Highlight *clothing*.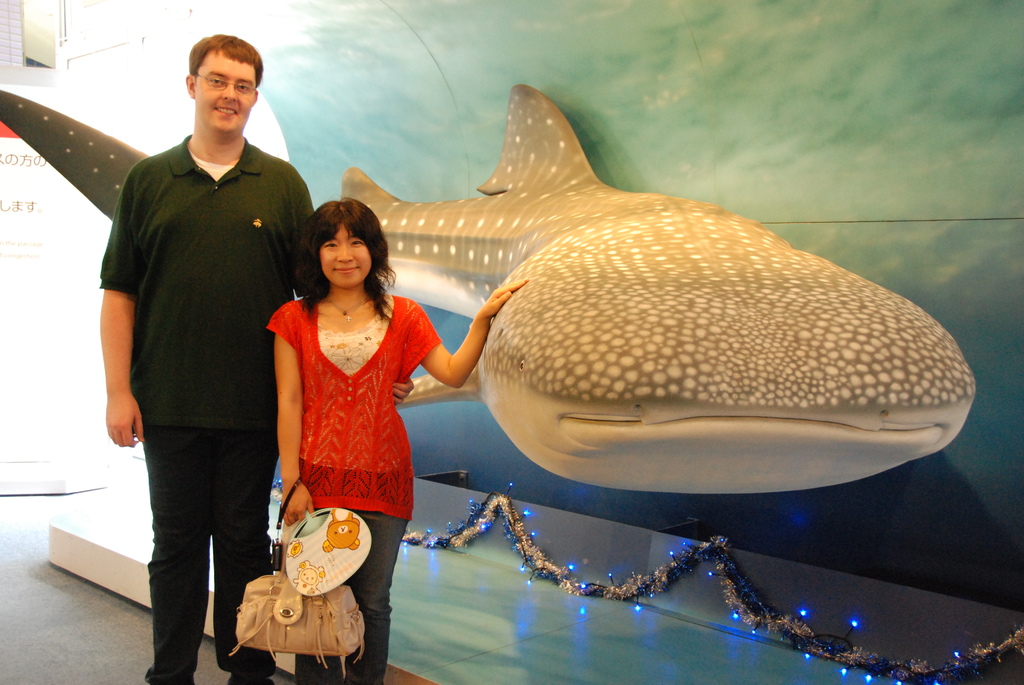
Highlighted region: left=266, top=292, right=447, bottom=684.
